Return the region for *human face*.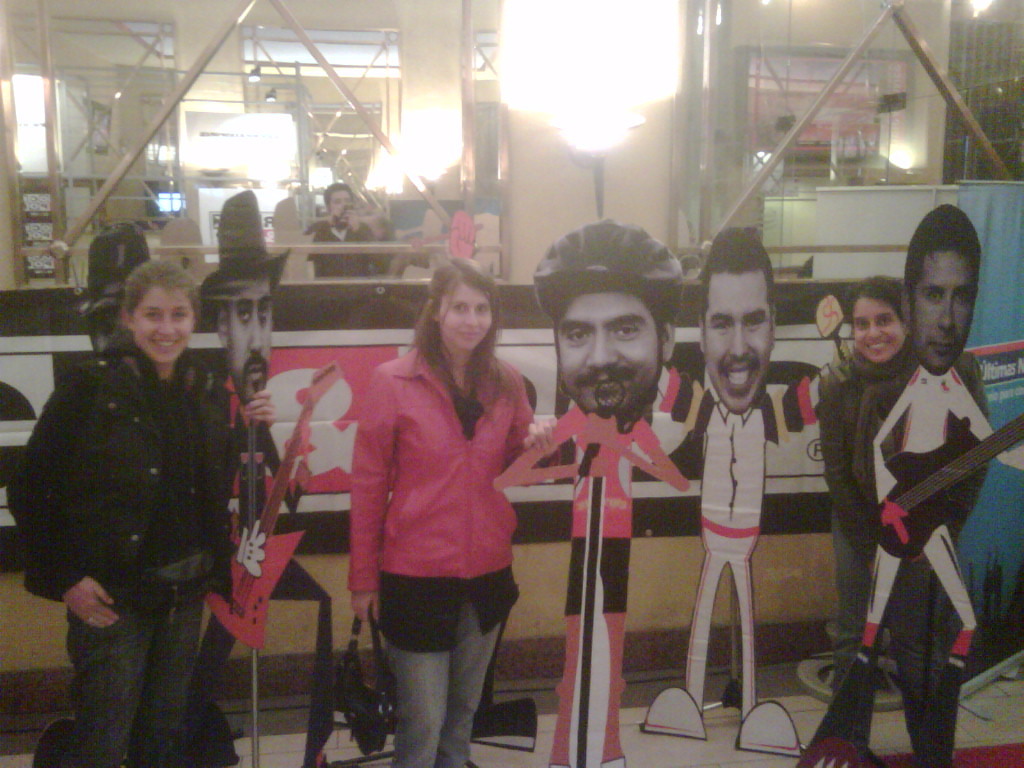
box(855, 297, 905, 363).
